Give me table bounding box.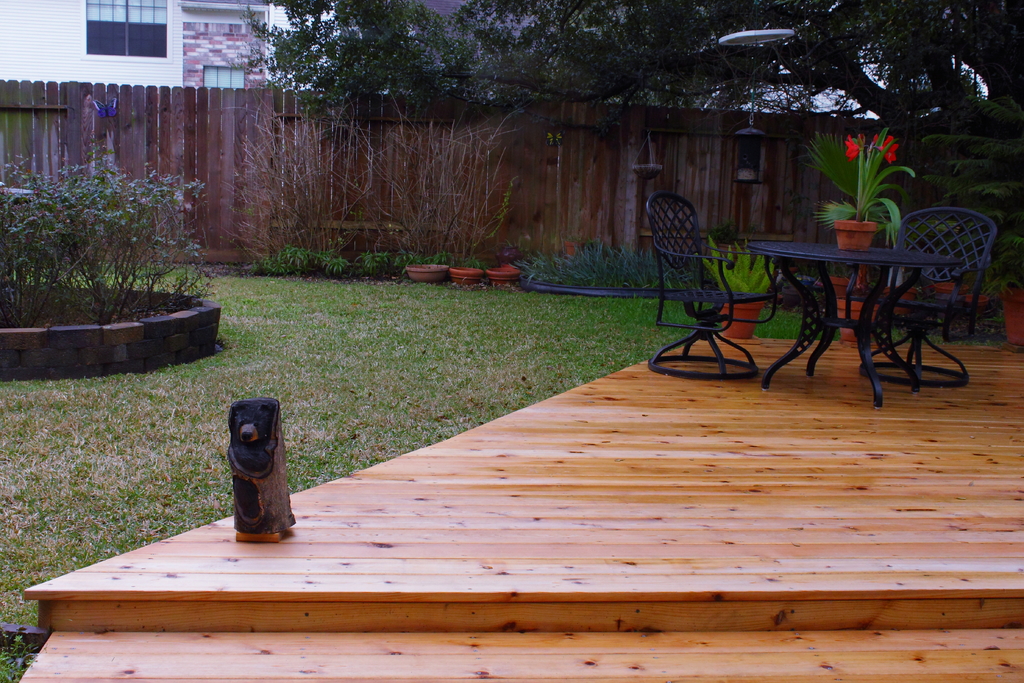
region(751, 221, 991, 383).
